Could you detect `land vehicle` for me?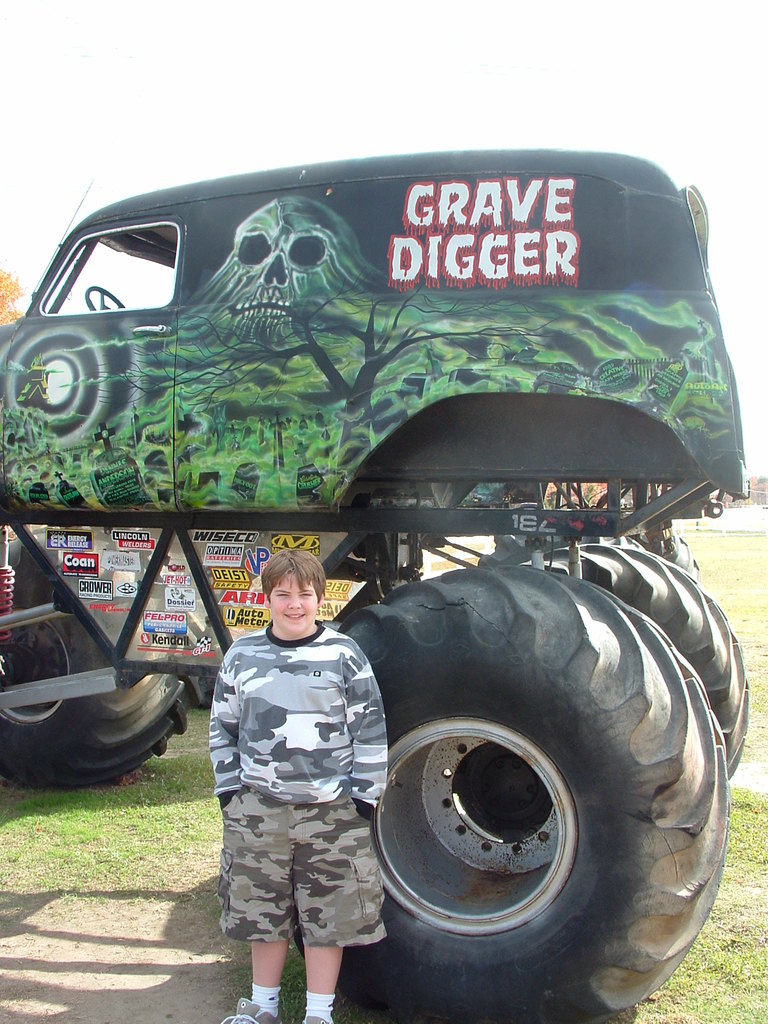
Detection result: locate(0, 139, 767, 902).
